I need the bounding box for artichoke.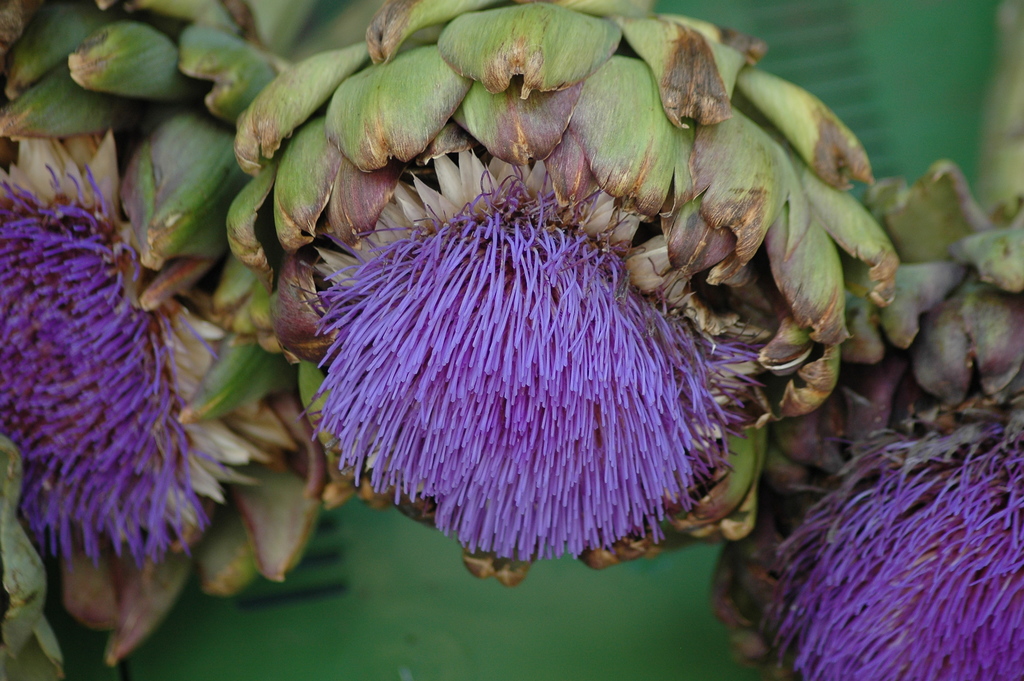
Here it is: <box>1,0,329,680</box>.
